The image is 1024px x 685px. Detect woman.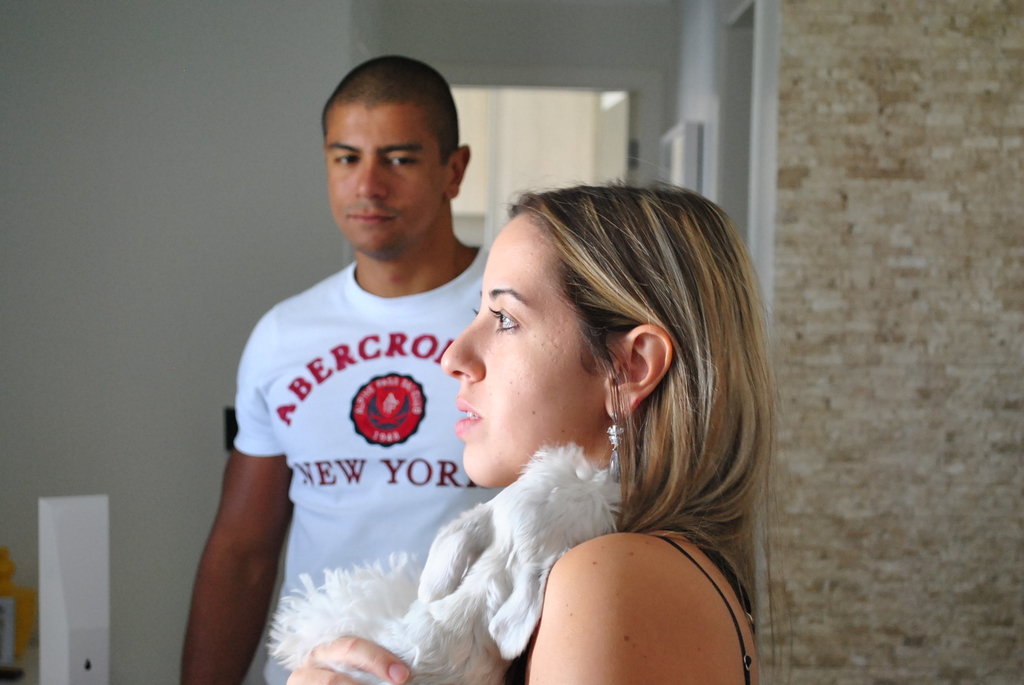
Detection: [x1=292, y1=148, x2=803, y2=681].
